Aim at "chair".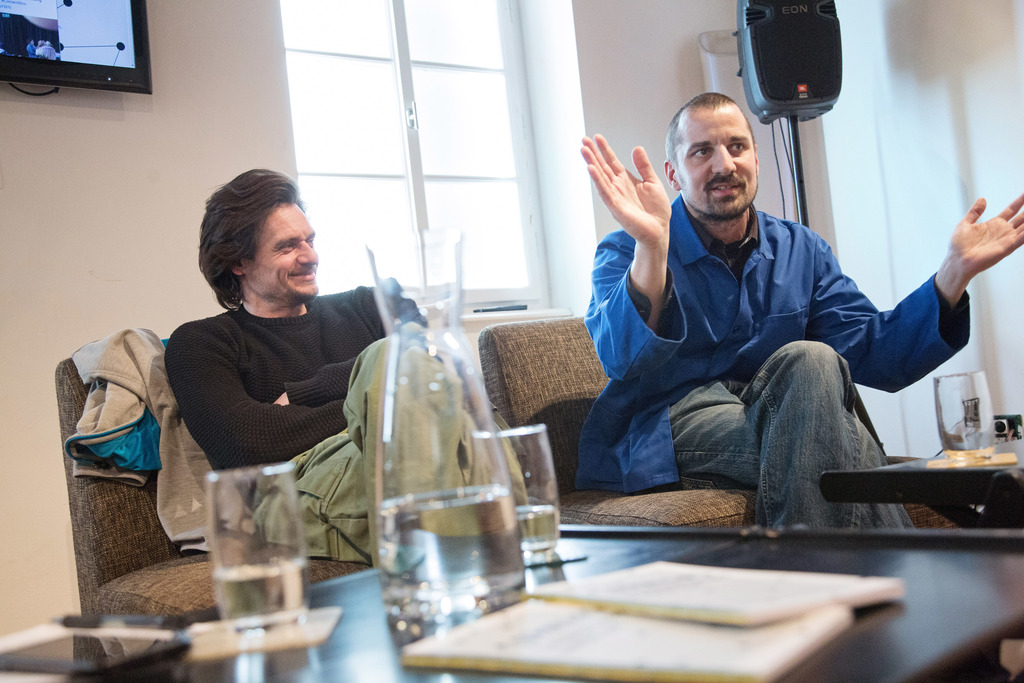
Aimed at <region>474, 313, 752, 531</region>.
